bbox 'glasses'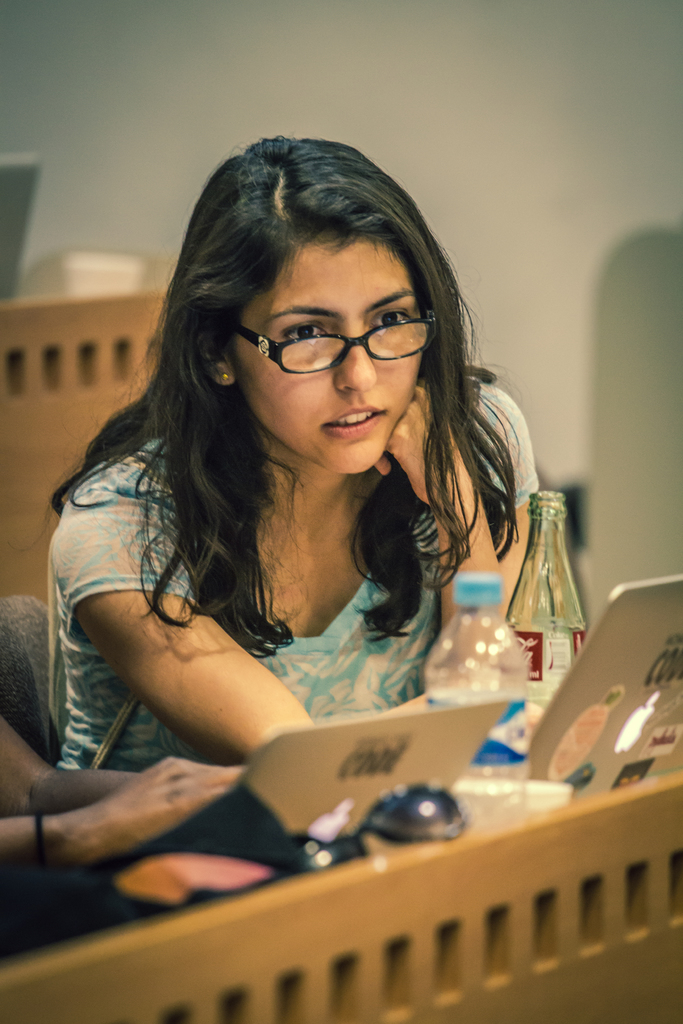
231,298,446,375
